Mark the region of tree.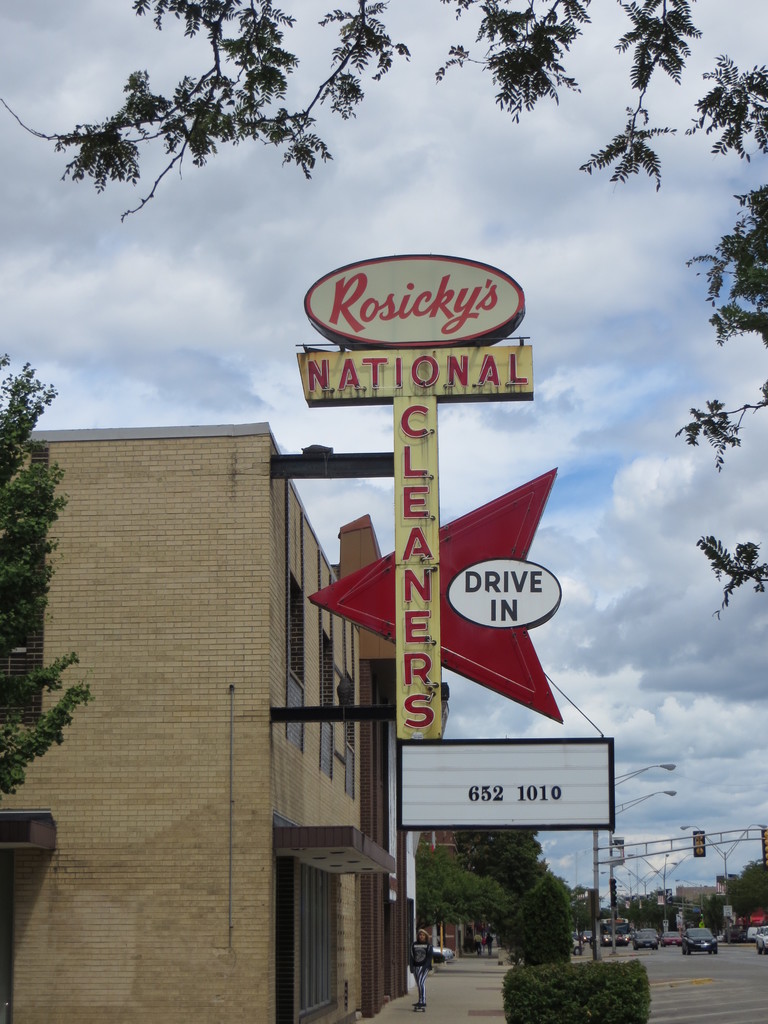
Region: box=[507, 862, 582, 968].
